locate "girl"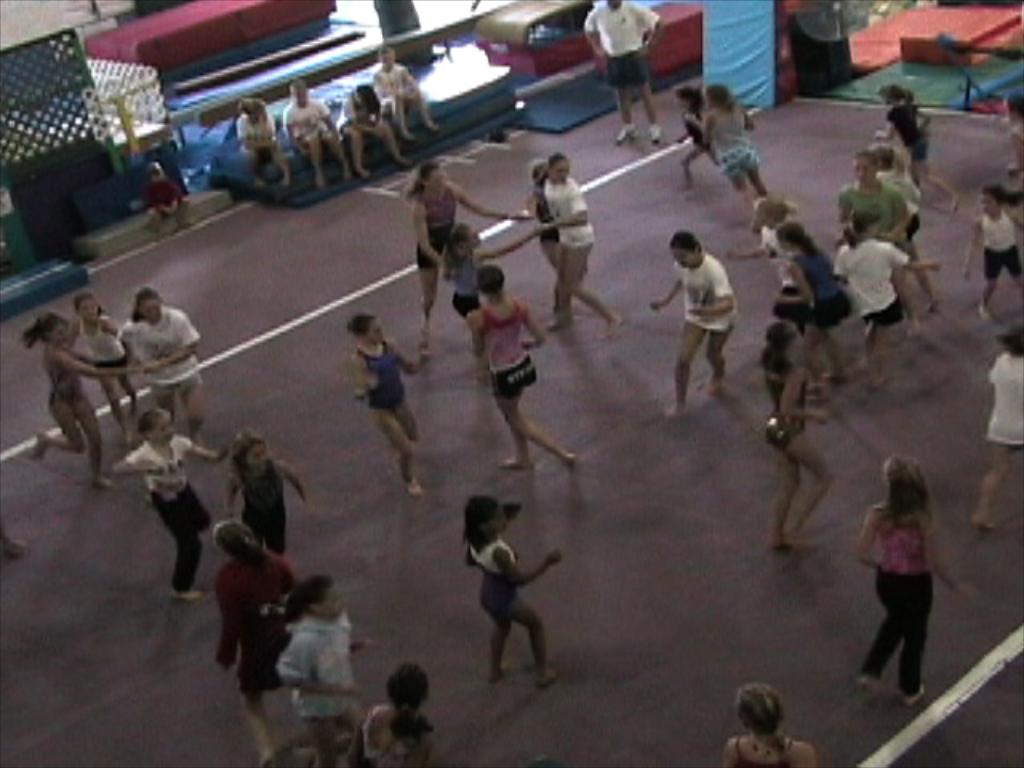
[462,499,558,682]
